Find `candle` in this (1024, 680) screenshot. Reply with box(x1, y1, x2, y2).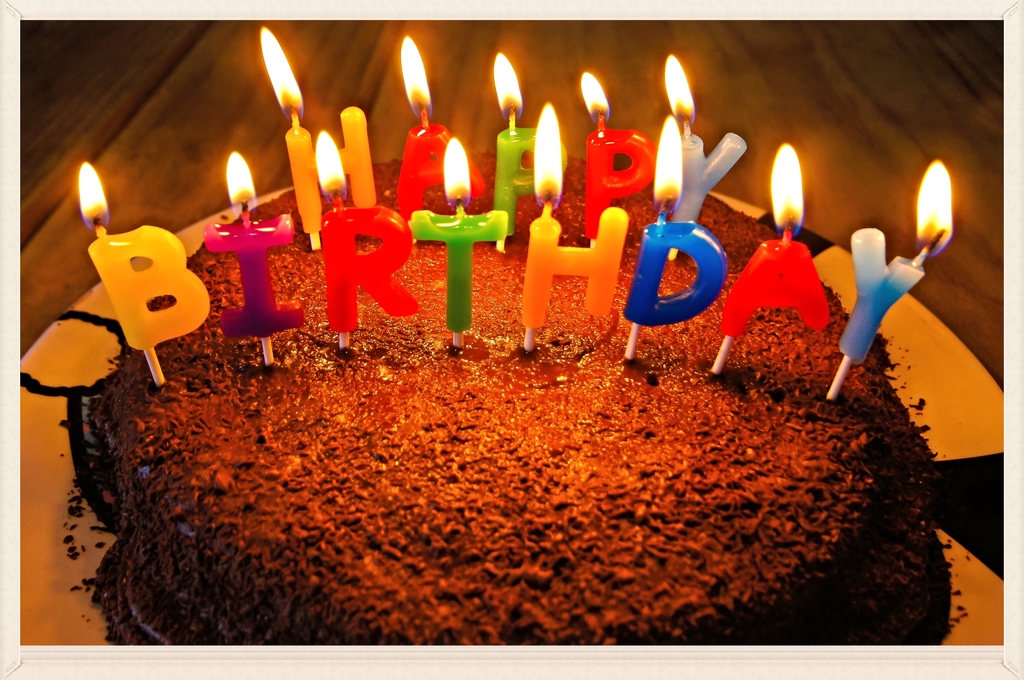
box(581, 72, 657, 233).
